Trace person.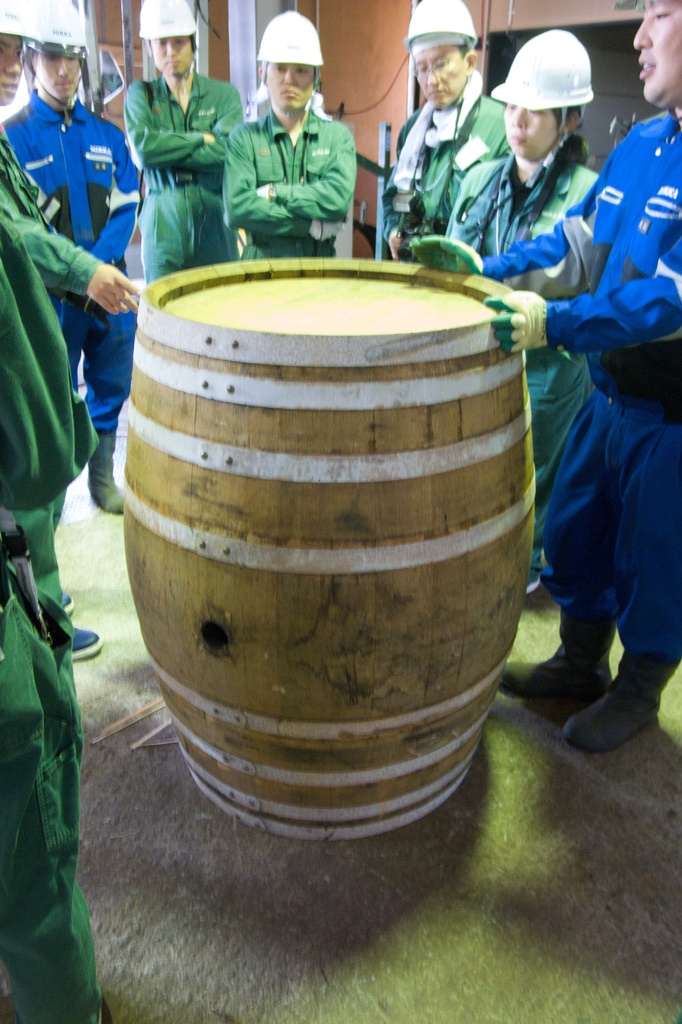
Traced to left=221, top=8, right=355, bottom=259.
